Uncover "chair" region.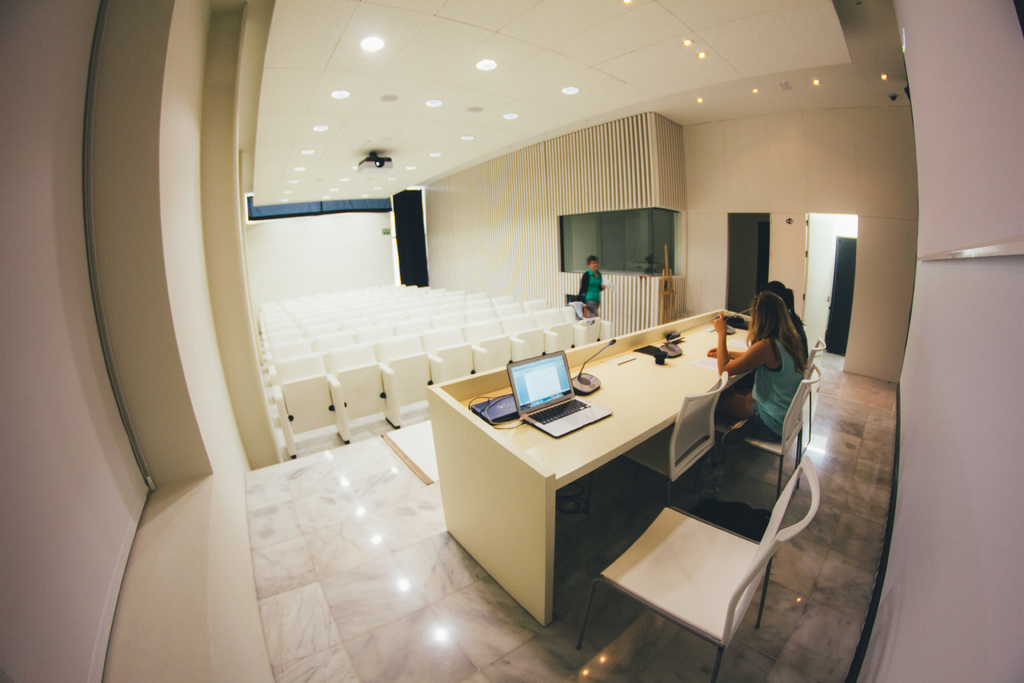
Uncovered: box(325, 343, 401, 442).
